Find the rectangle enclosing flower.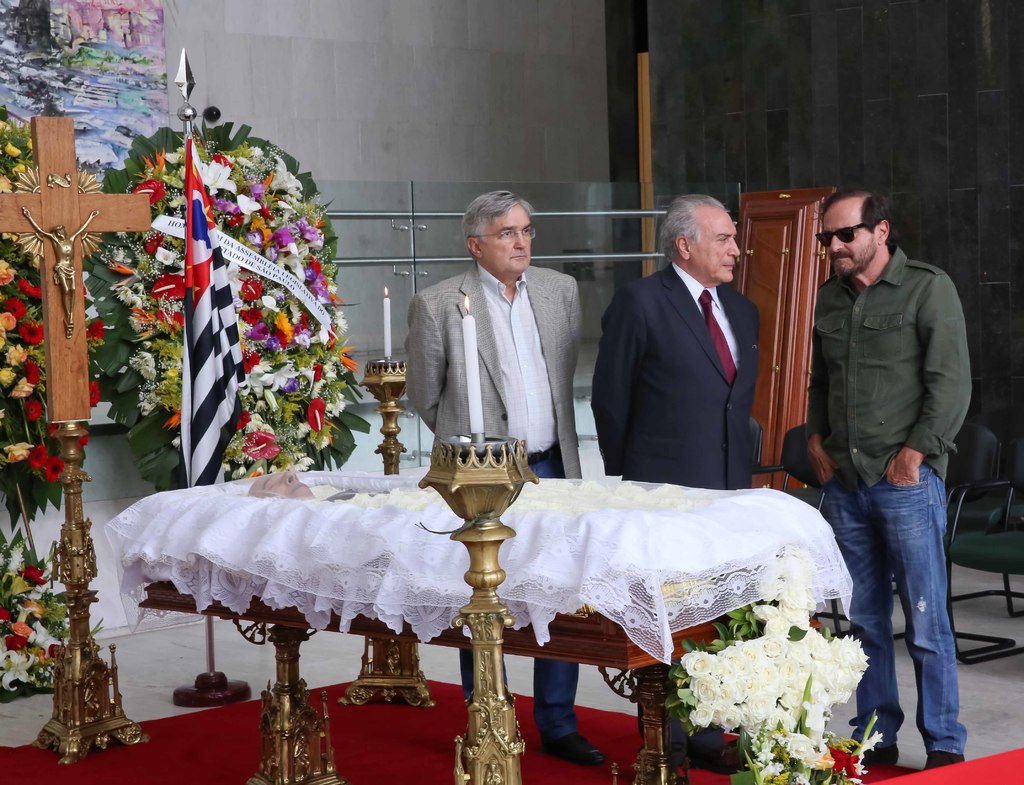
(x1=4, y1=442, x2=31, y2=463).
